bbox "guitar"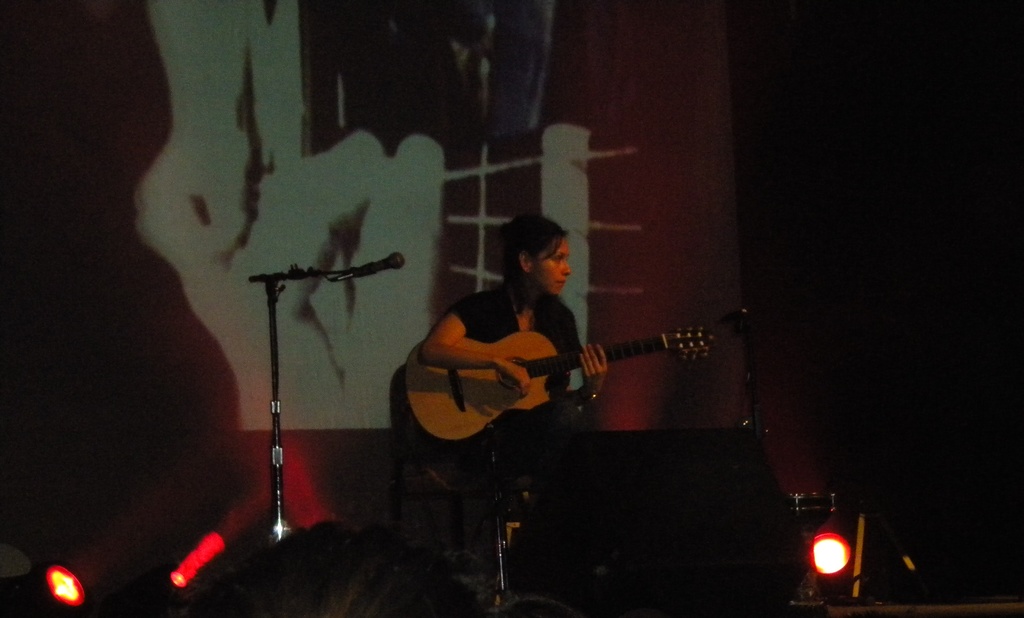
[406,324,719,443]
